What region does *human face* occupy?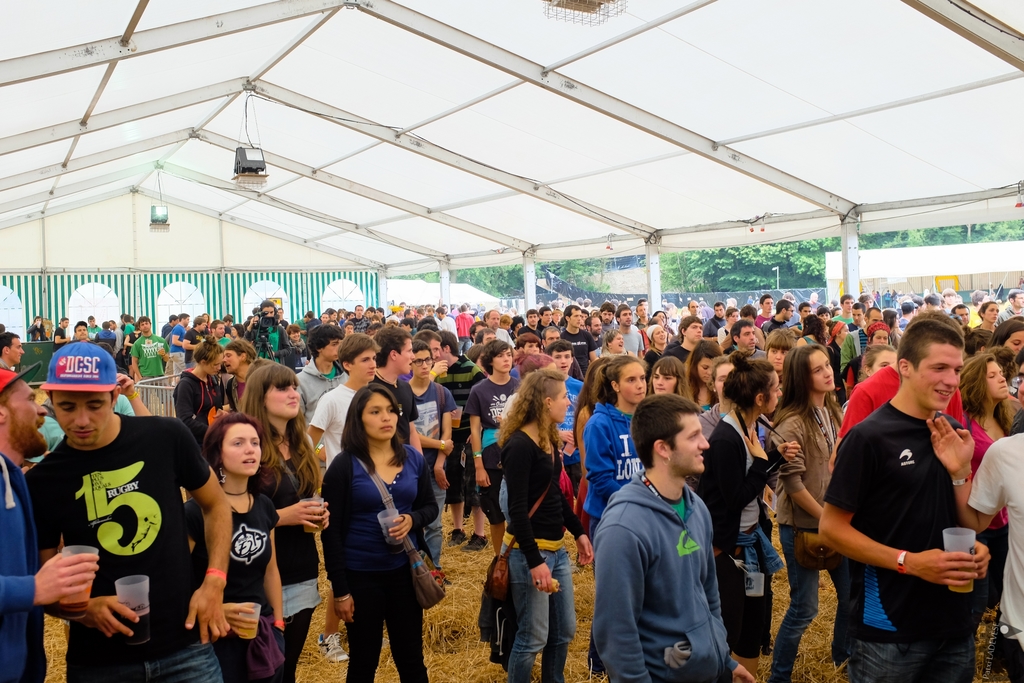
<bbox>487, 312, 501, 329</bbox>.
